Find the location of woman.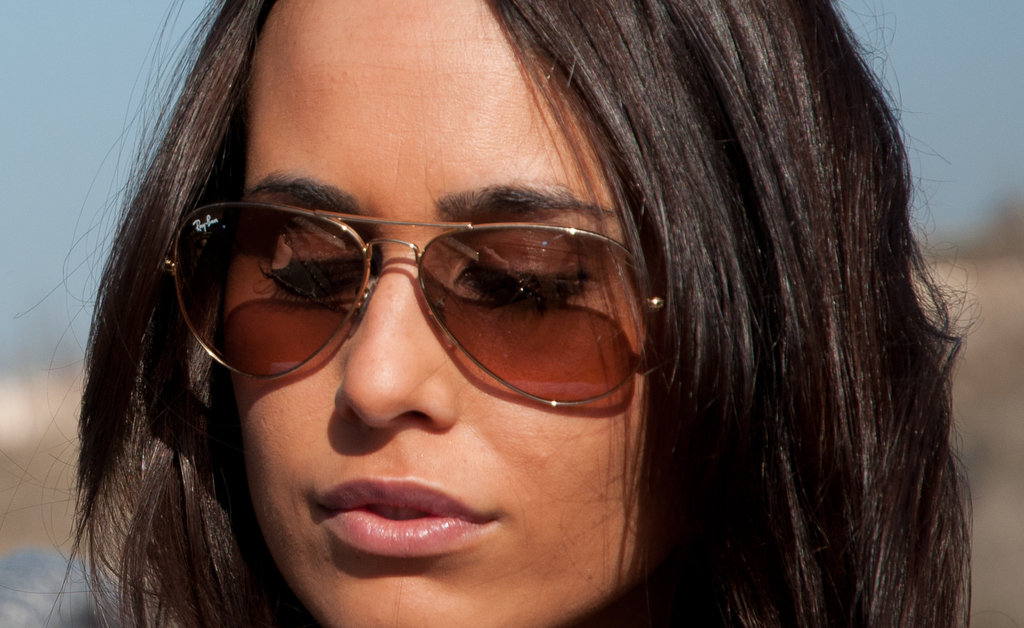
Location: (left=48, top=15, right=942, bottom=627).
